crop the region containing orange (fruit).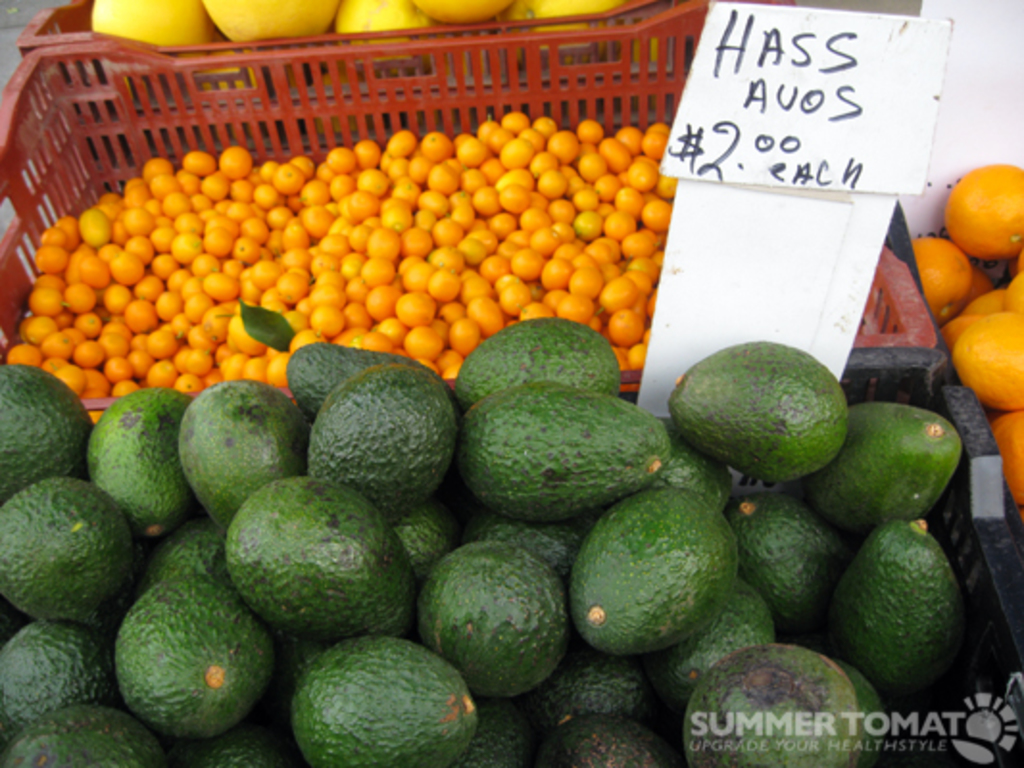
Crop region: (459,319,473,357).
